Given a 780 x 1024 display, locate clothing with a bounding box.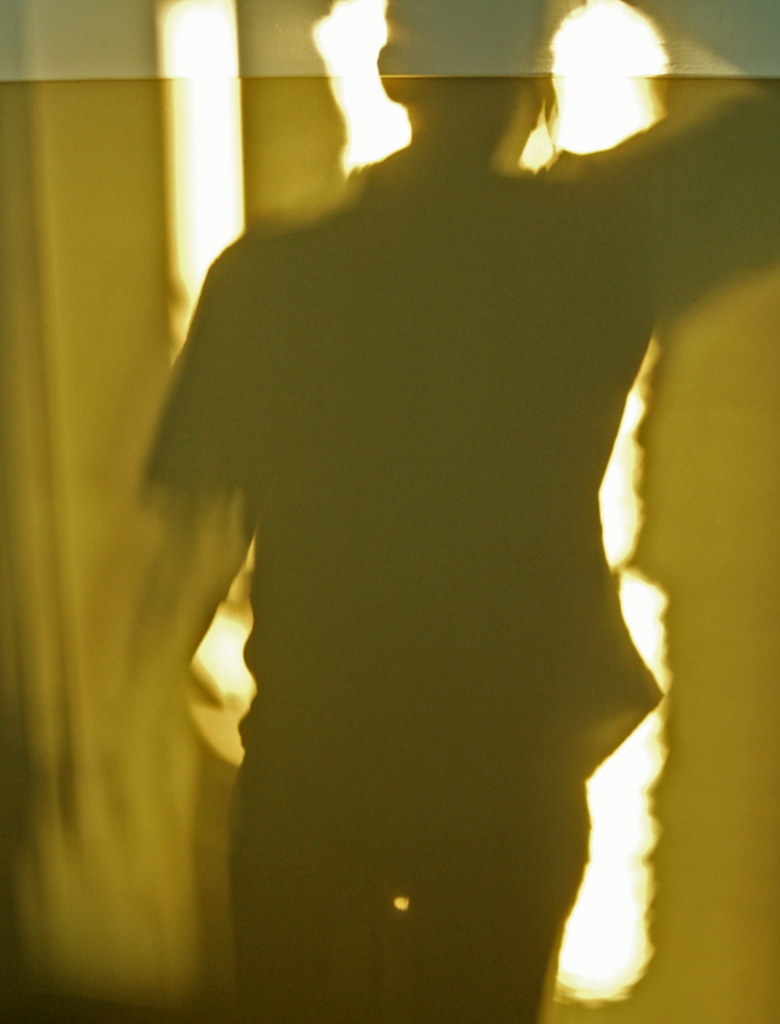
Located: 137,0,779,1023.
